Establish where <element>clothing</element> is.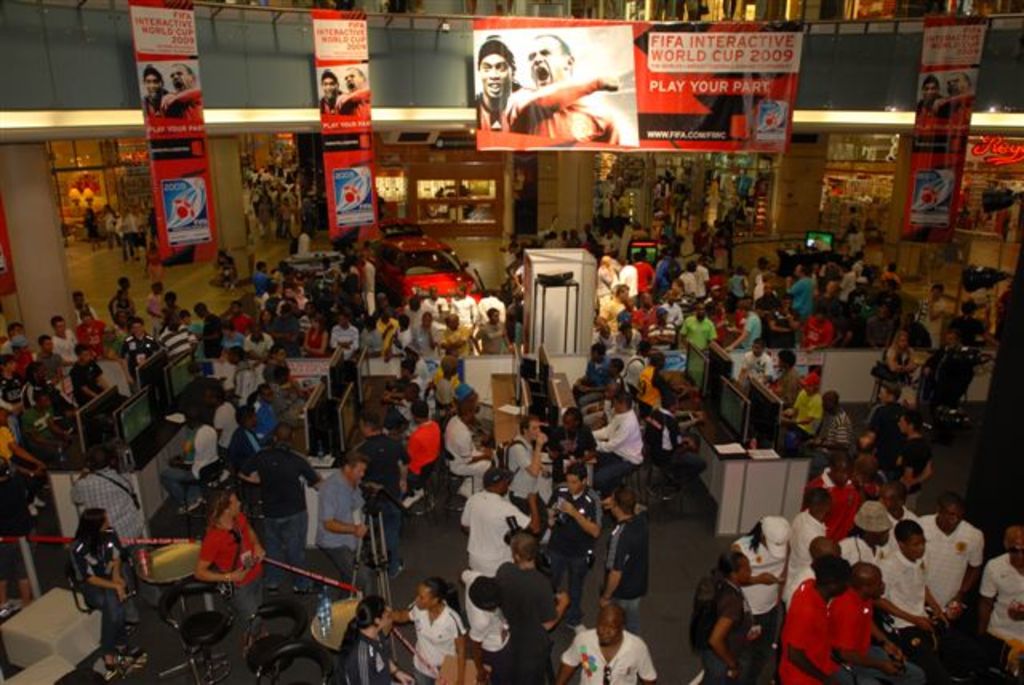
Established at locate(819, 415, 858, 450).
